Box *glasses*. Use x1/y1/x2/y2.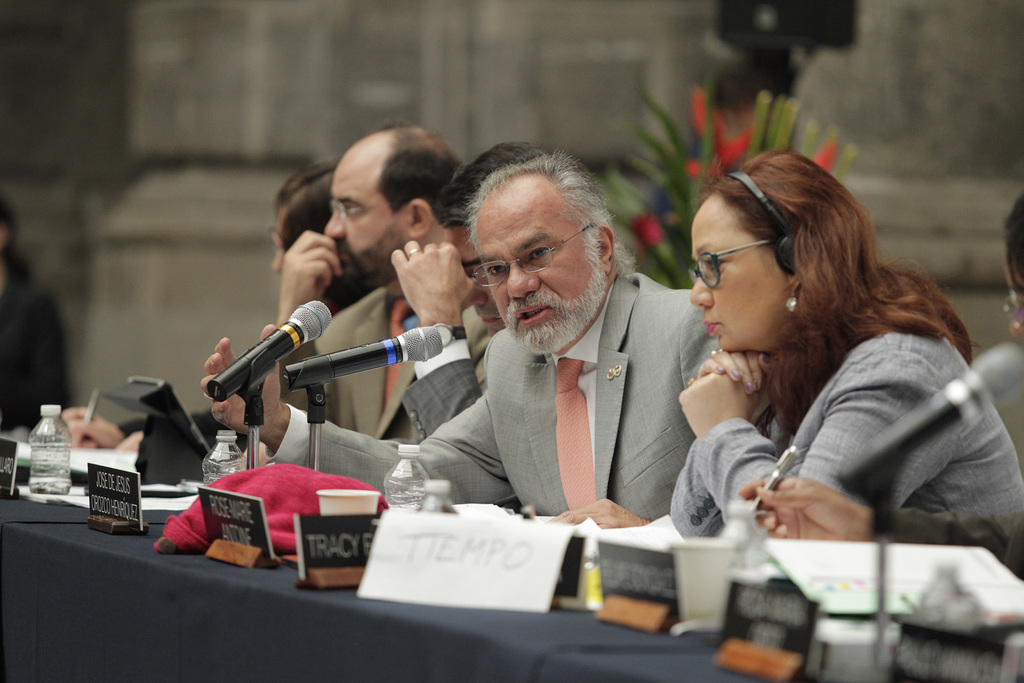
473/218/599/290.
